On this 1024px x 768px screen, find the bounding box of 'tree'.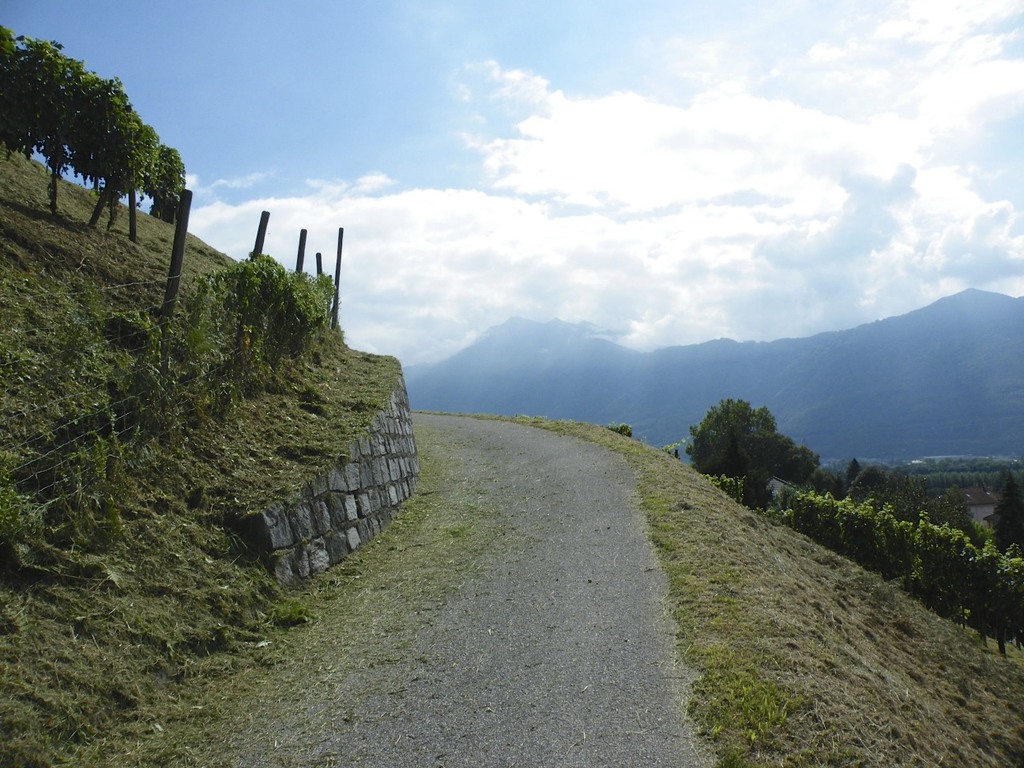
Bounding box: box=[192, 249, 351, 373].
